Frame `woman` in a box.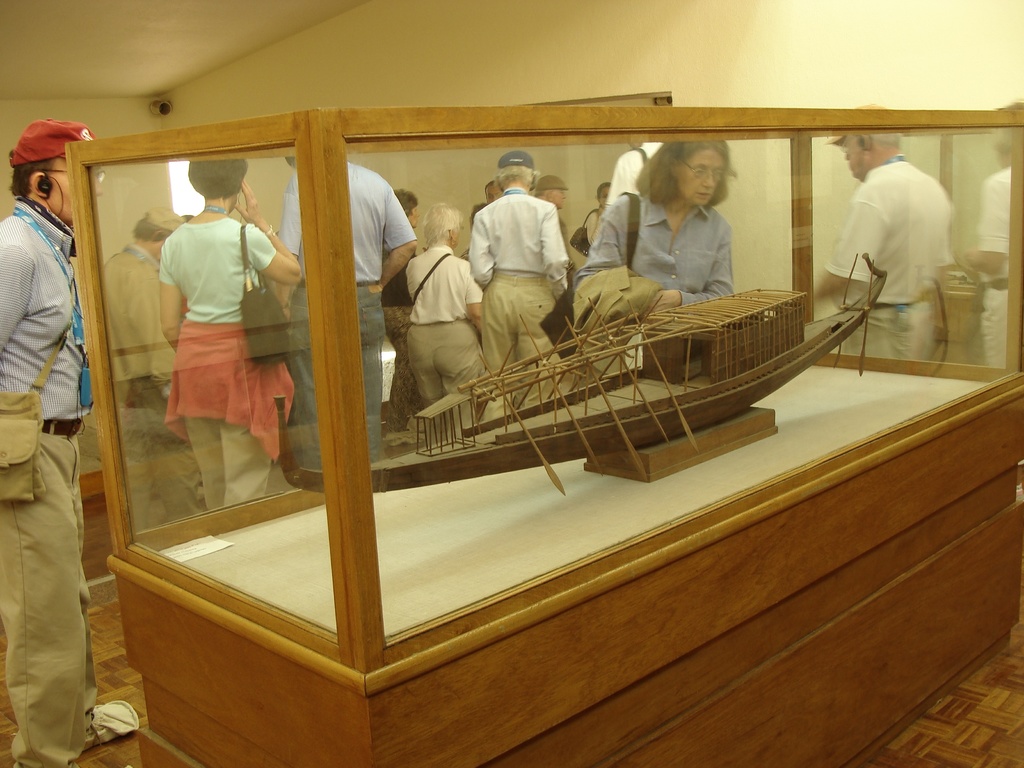
<box>580,180,613,247</box>.
